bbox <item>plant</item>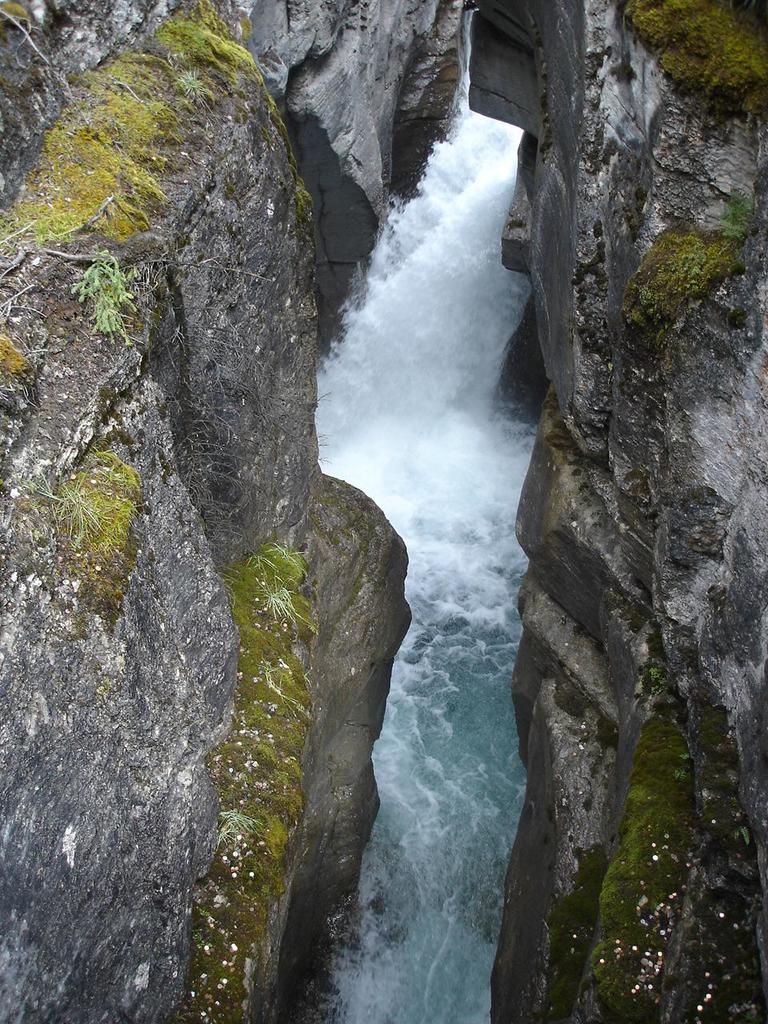
[x1=69, y1=244, x2=136, y2=329]
